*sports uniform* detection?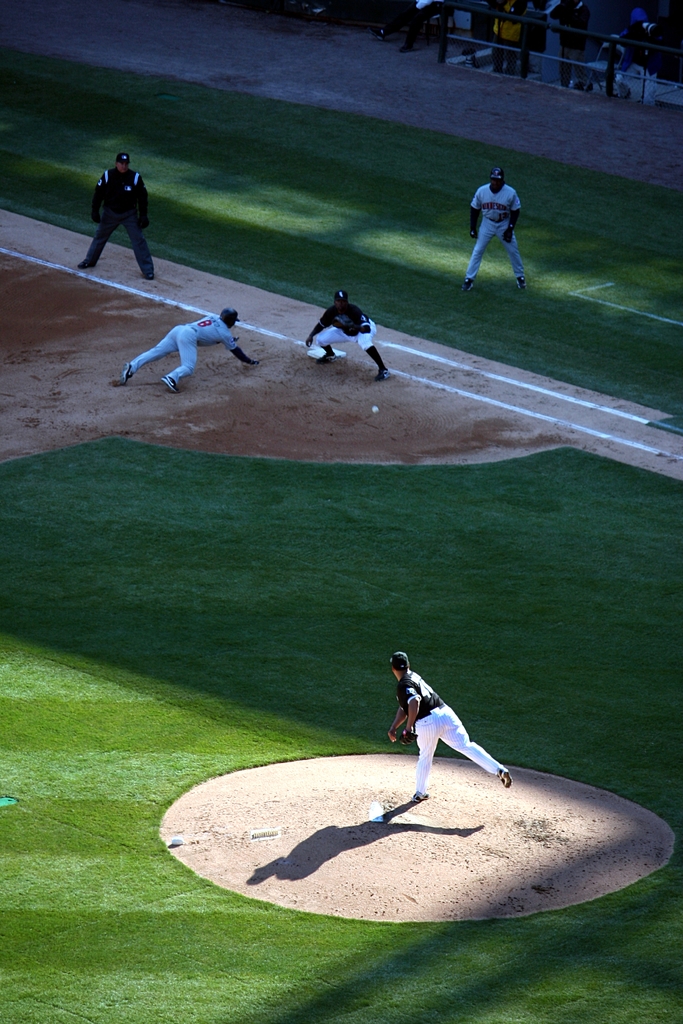
<box>113,302,258,390</box>
